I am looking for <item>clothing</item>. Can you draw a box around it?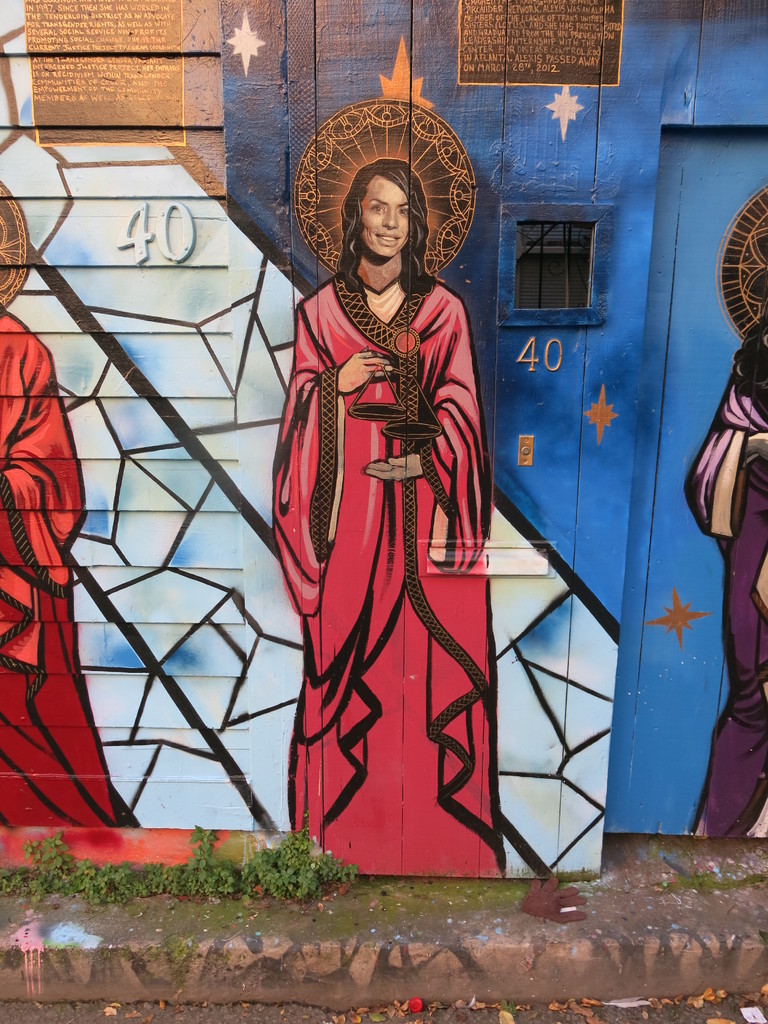
Sure, the bounding box is (266, 215, 500, 829).
